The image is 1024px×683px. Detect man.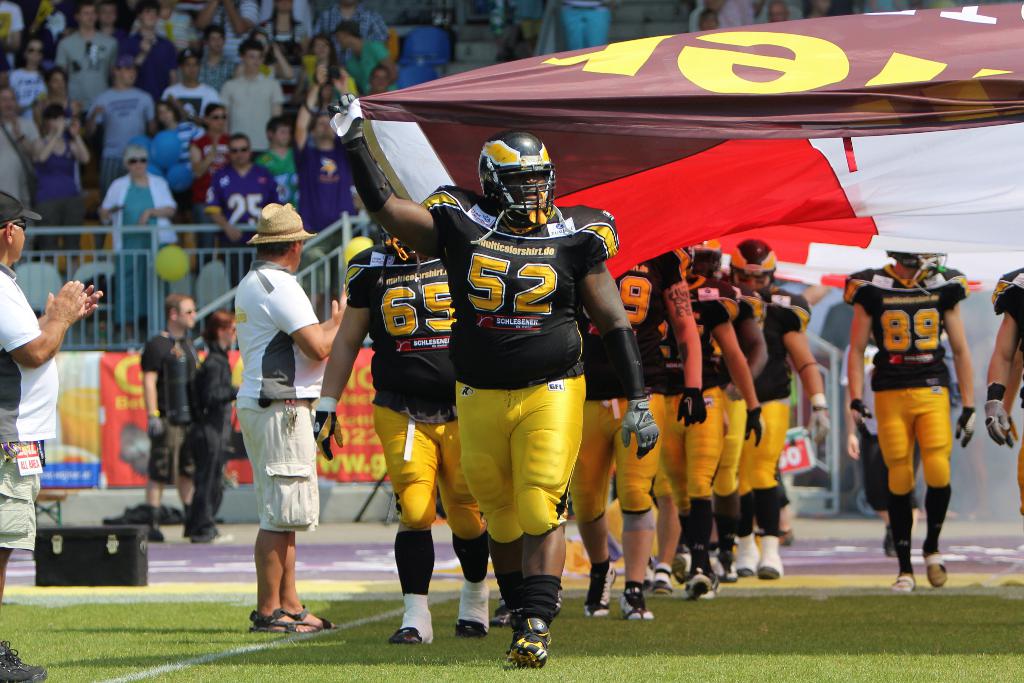
Detection: Rect(220, 38, 286, 152).
